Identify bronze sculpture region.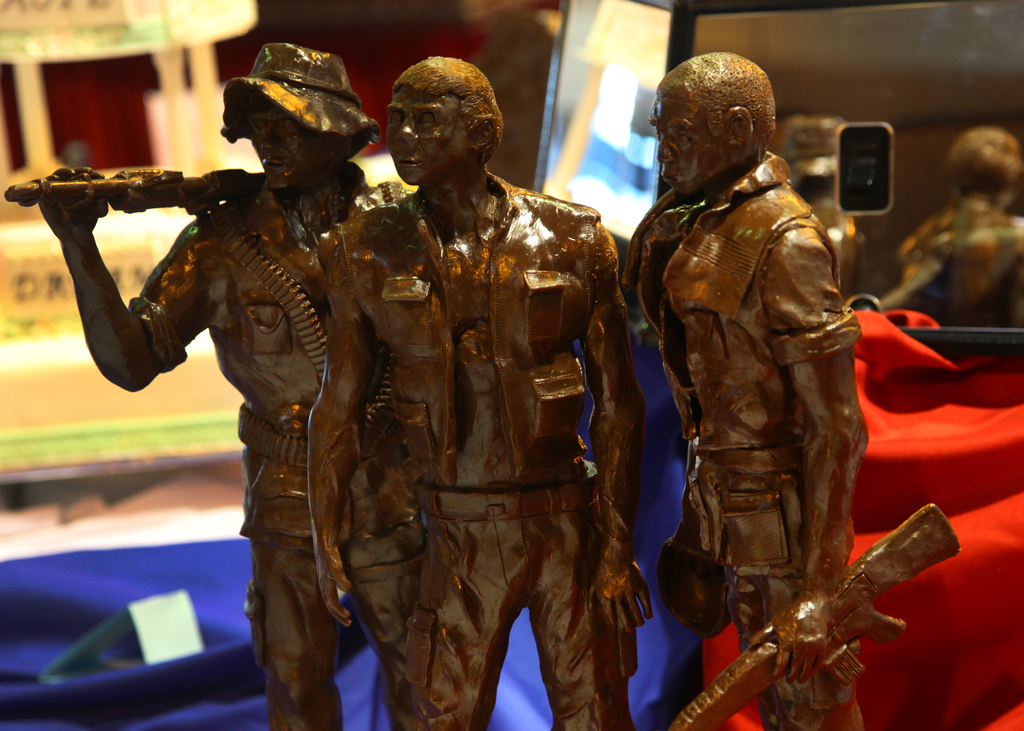
Region: Rect(647, 81, 919, 719).
